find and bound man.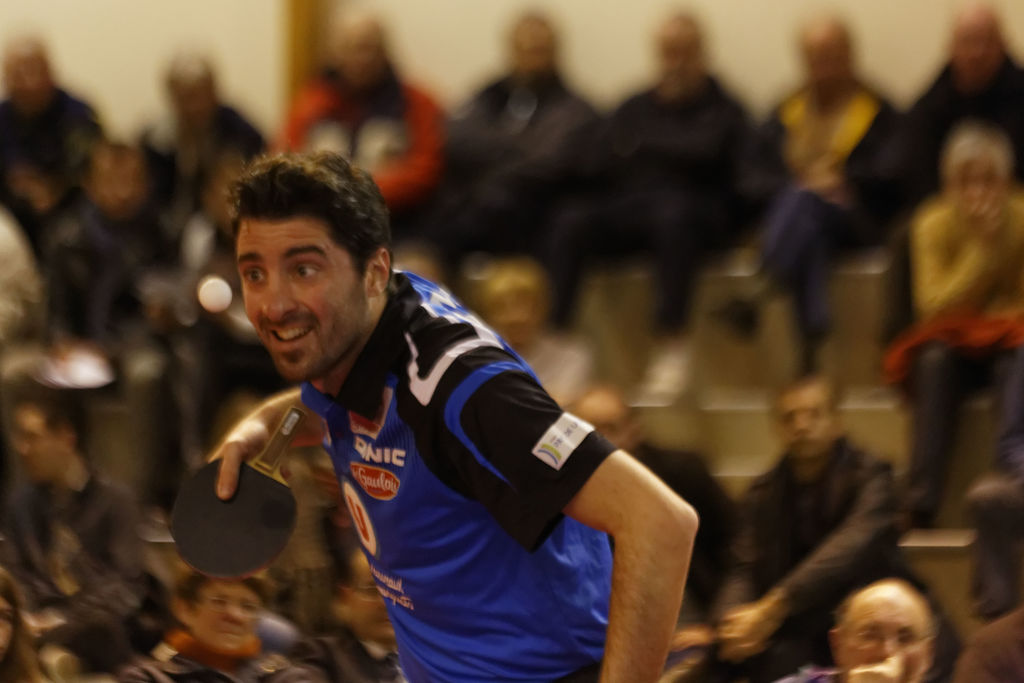
Bound: box(285, 543, 408, 682).
